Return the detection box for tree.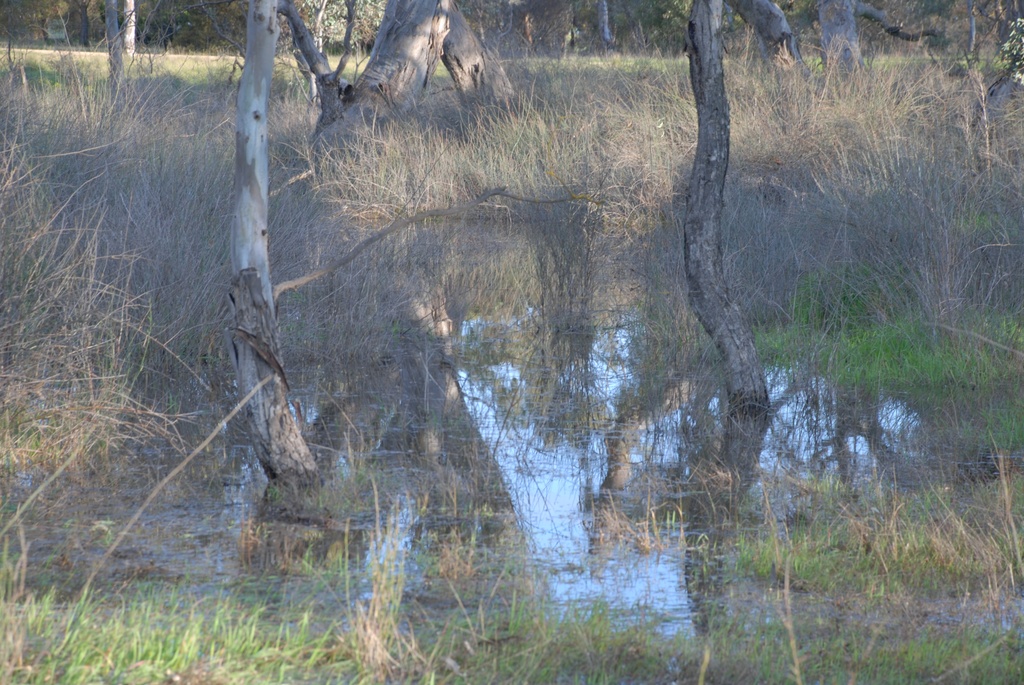
detection(116, 0, 248, 65).
